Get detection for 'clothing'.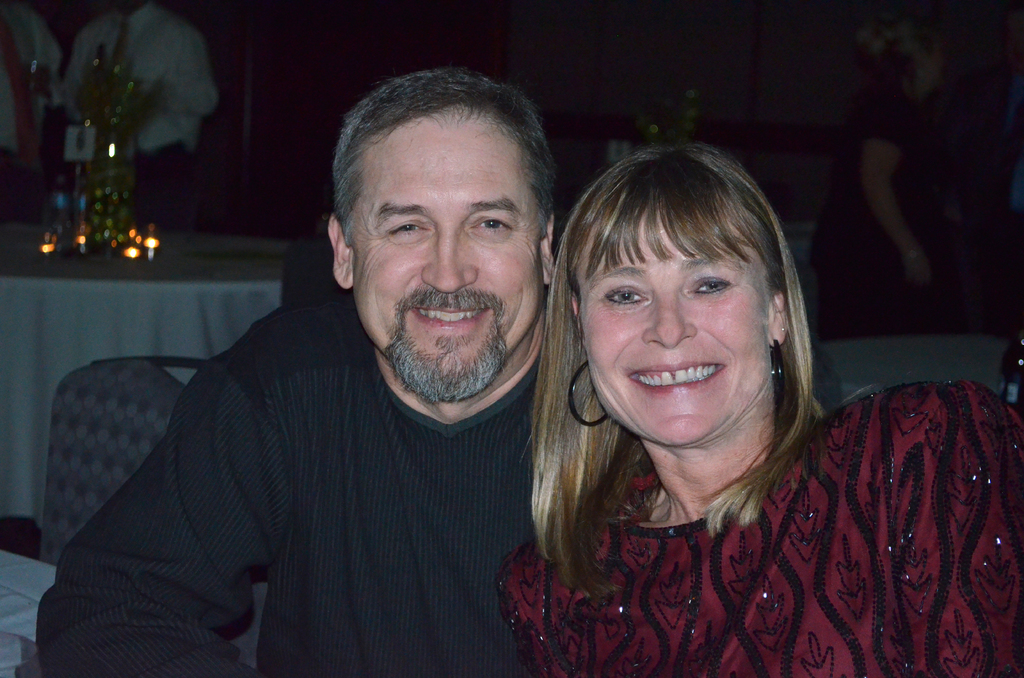
Detection: crop(40, 284, 545, 677).
